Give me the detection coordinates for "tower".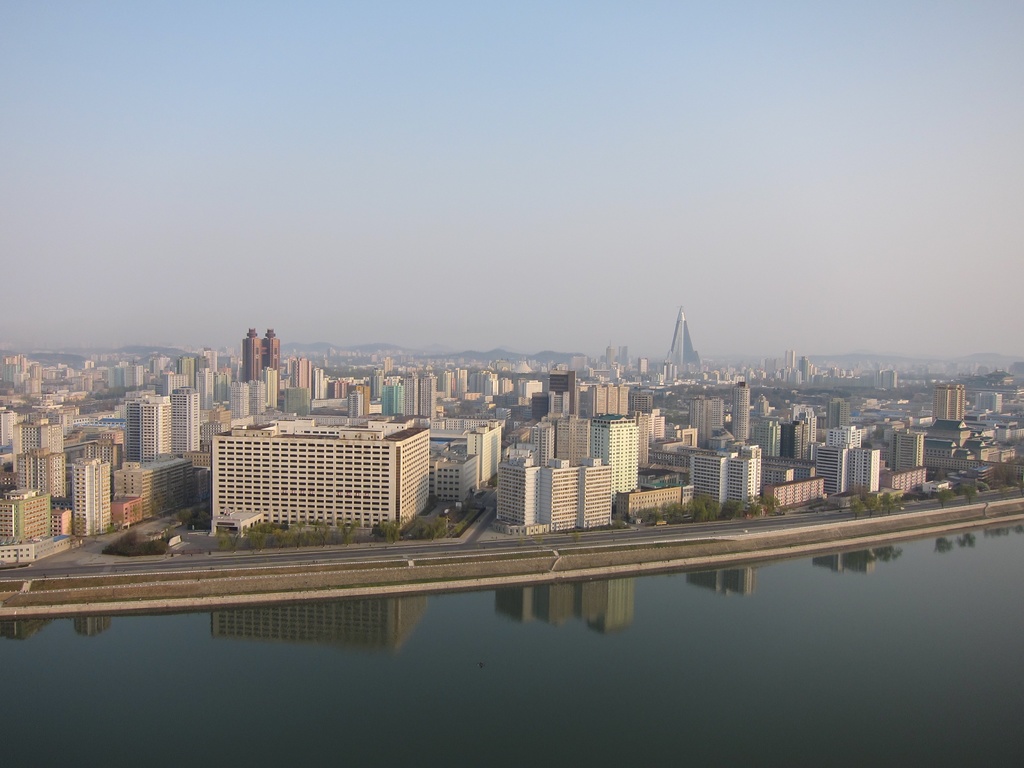
<box>752,416,788,461</box>.
